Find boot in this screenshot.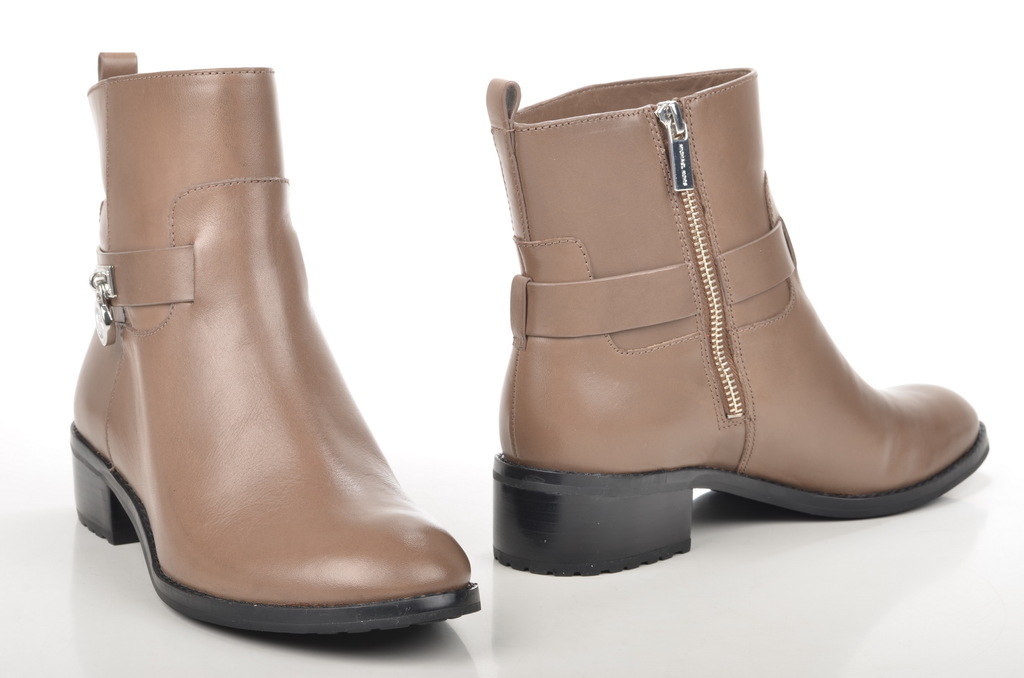
The bounding box for boot is 487 58 992 576.
